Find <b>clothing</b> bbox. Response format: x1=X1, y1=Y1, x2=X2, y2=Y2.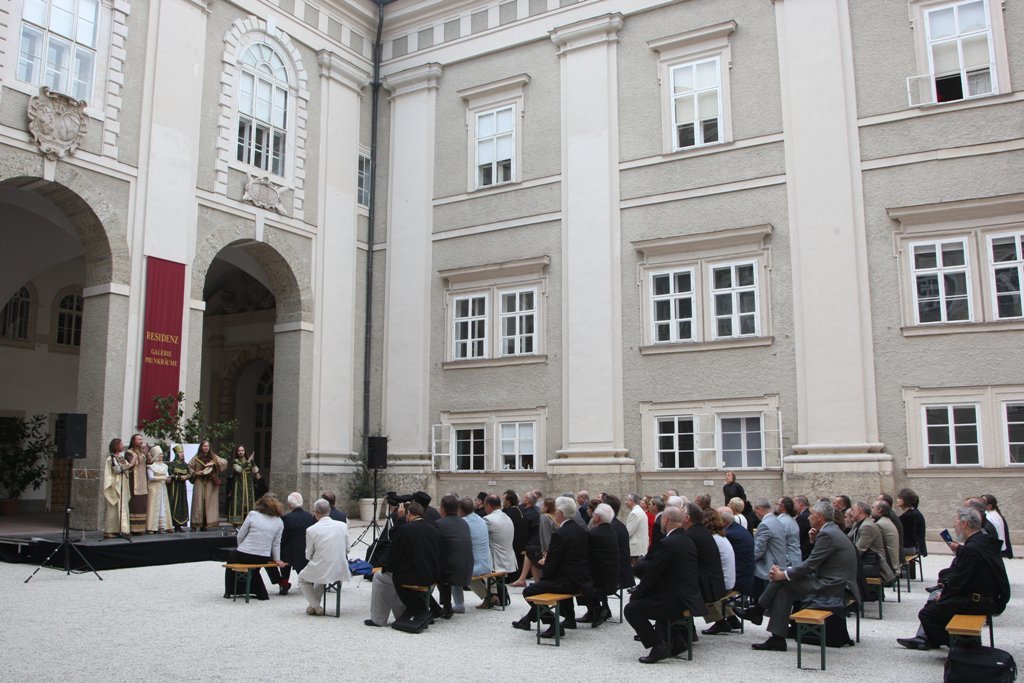
x1=187, y1=452, x2=227, y2=523.
